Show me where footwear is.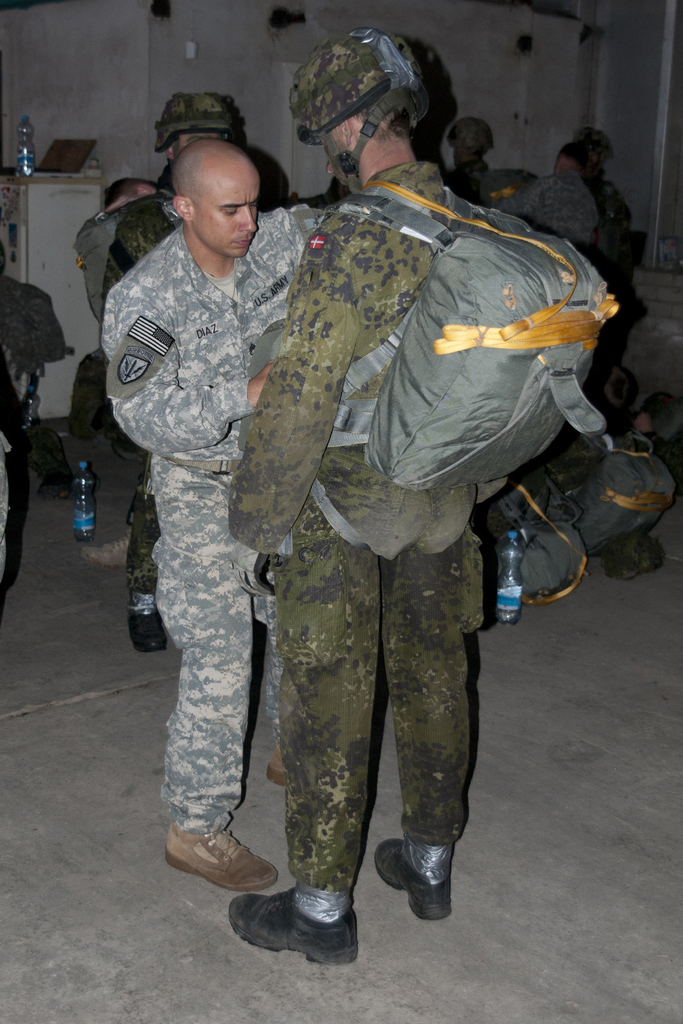
footwear is at BBox(168, 816, 279, 888).
